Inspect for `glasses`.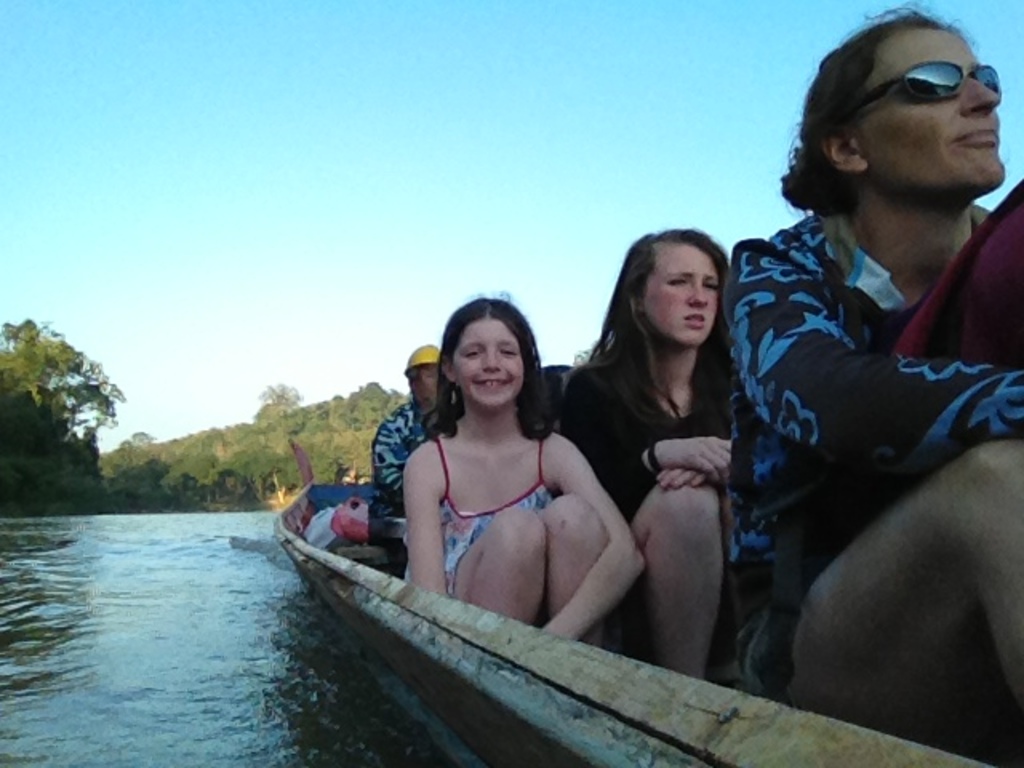
Inspection: x1=858 y1=56 x2=1013 y2=104.
